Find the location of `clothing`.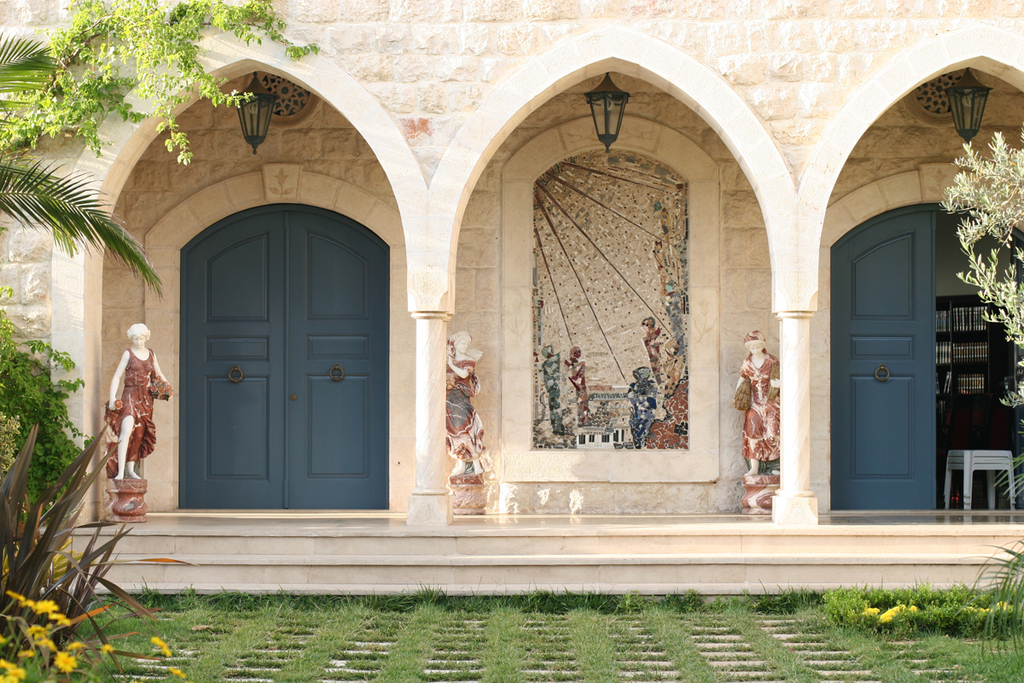
Location: rect(626, 377, 657, 446).
